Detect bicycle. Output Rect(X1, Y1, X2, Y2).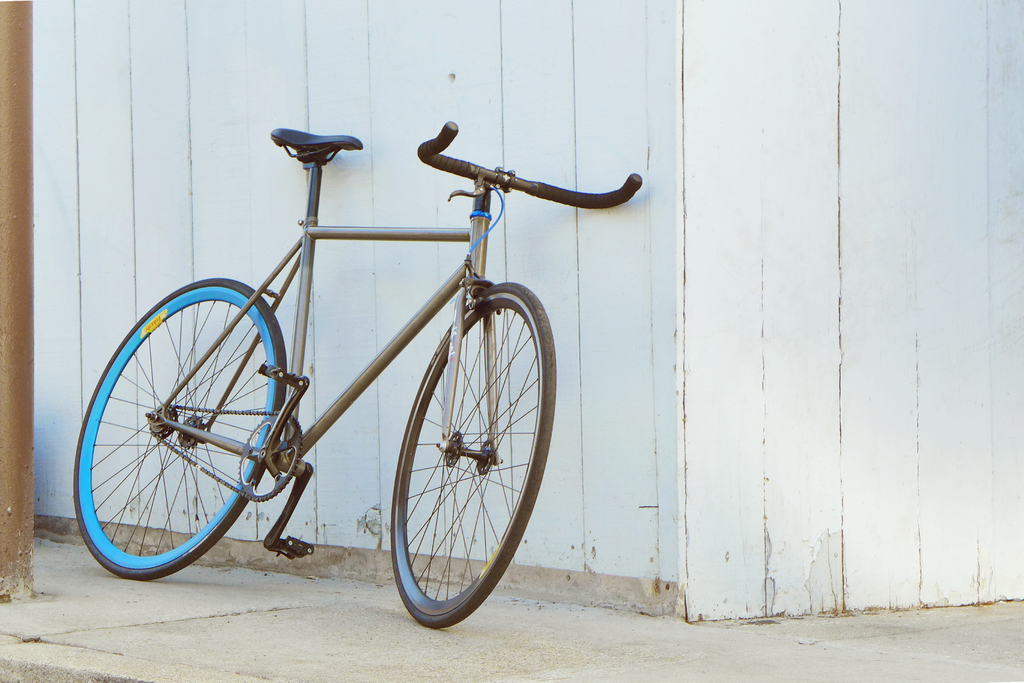
Rect(63, 115, 647, 636).
